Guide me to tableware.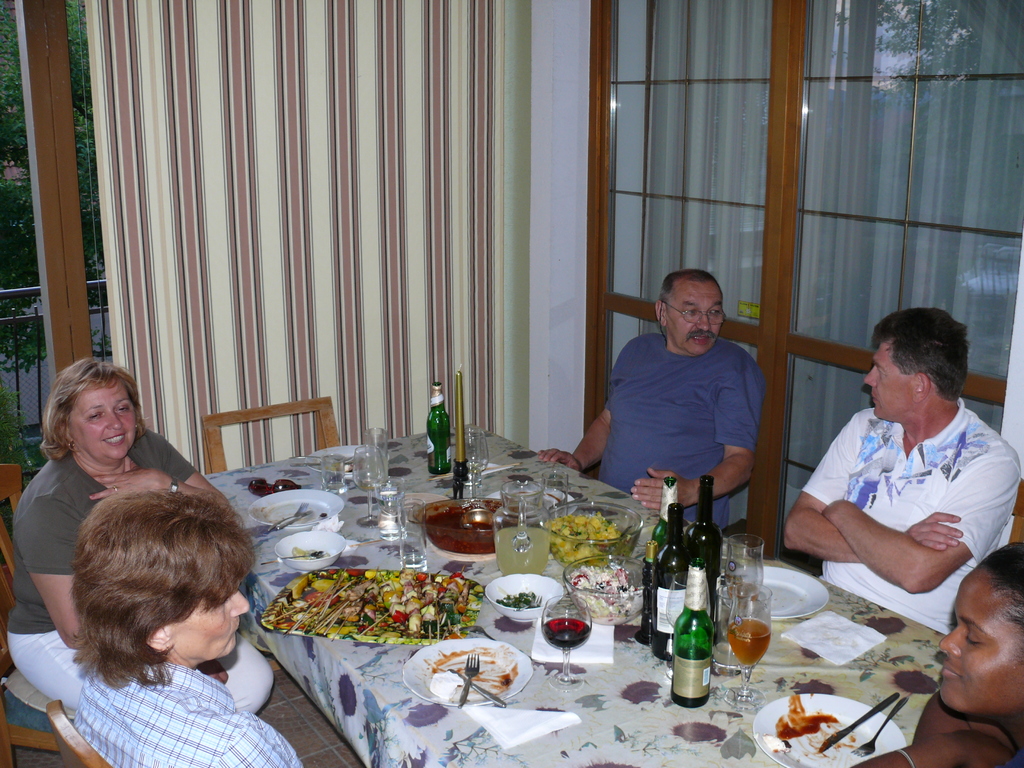
Guidance: <bbox>296, 461, 356, 463</bbox>.
